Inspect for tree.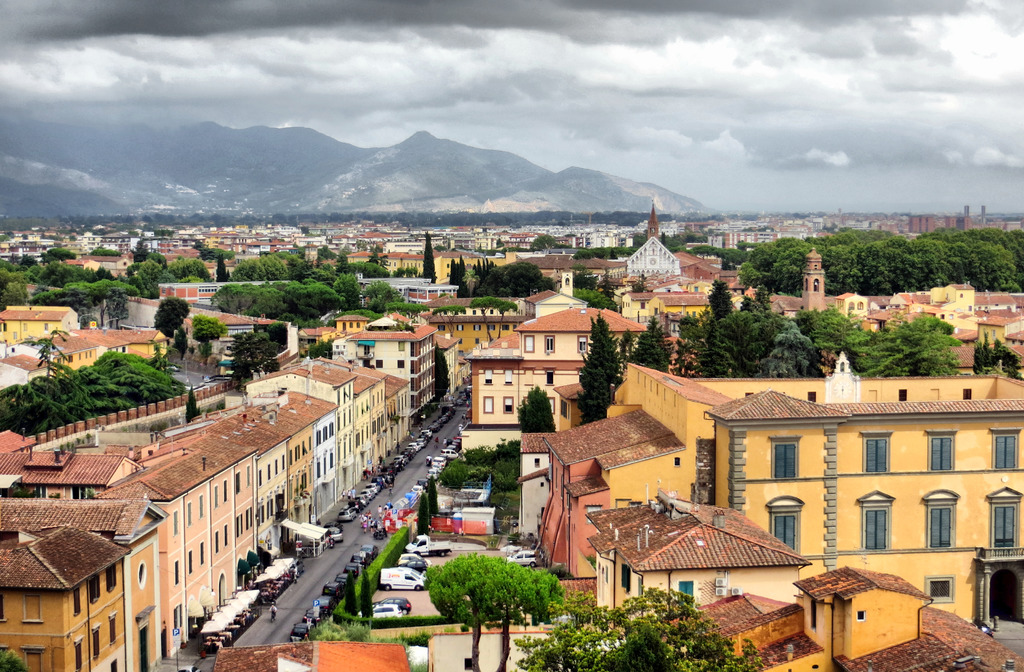
Inspection: box(516, 380, 559, 439).
